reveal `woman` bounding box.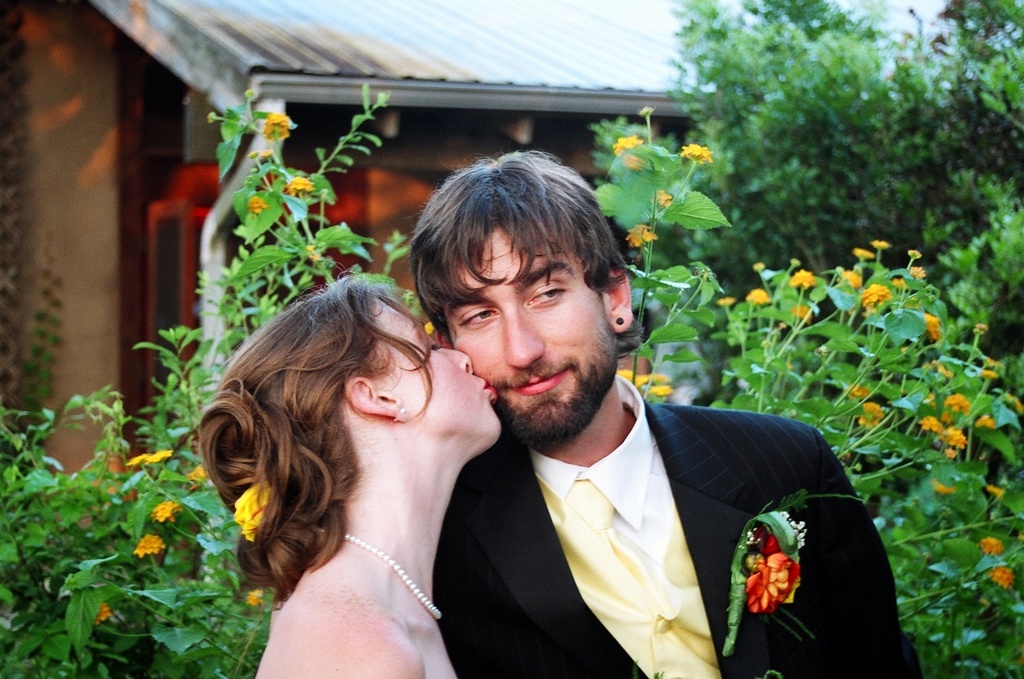
Revealed: <bbox>200, 277, 499, 678</bbox>.
